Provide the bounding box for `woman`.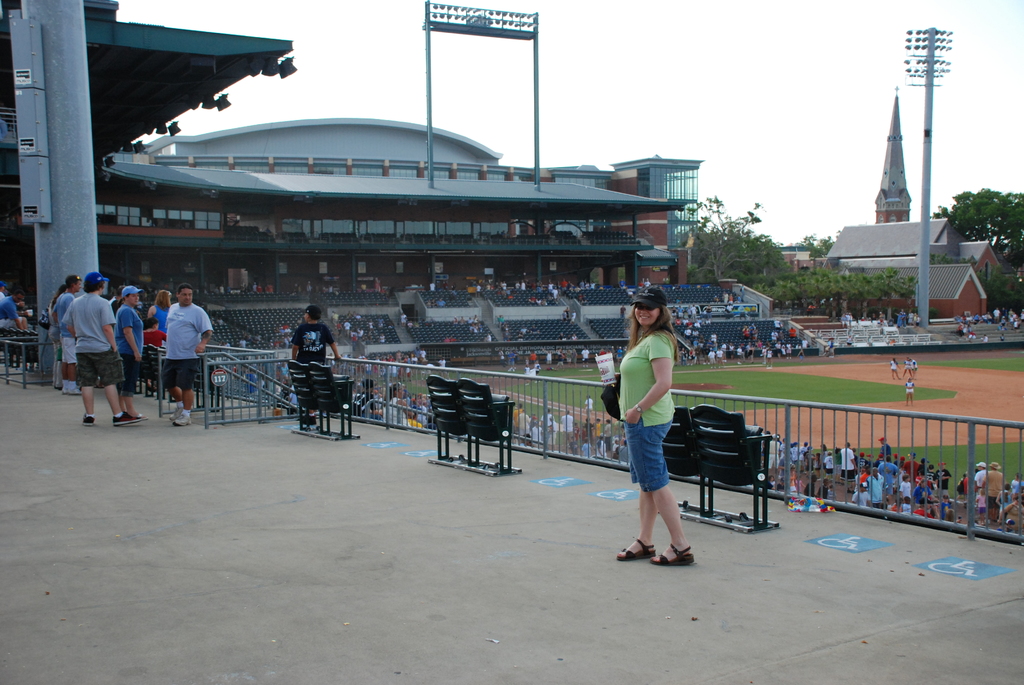
bbox=(383, 382, 415, 427).
